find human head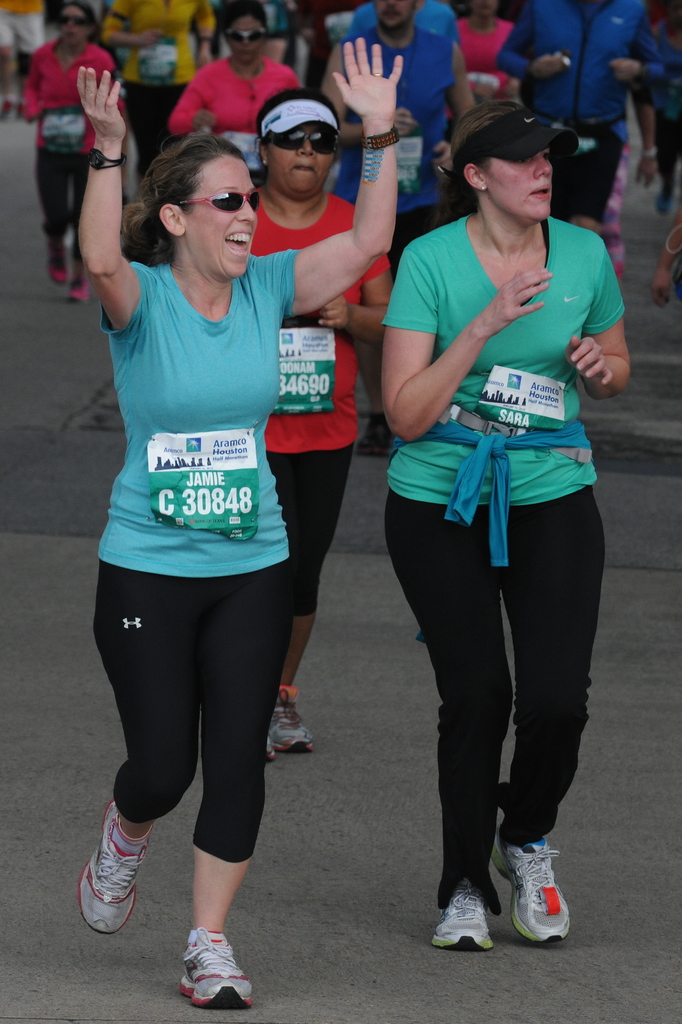
<box>255,90,340,196</box>
